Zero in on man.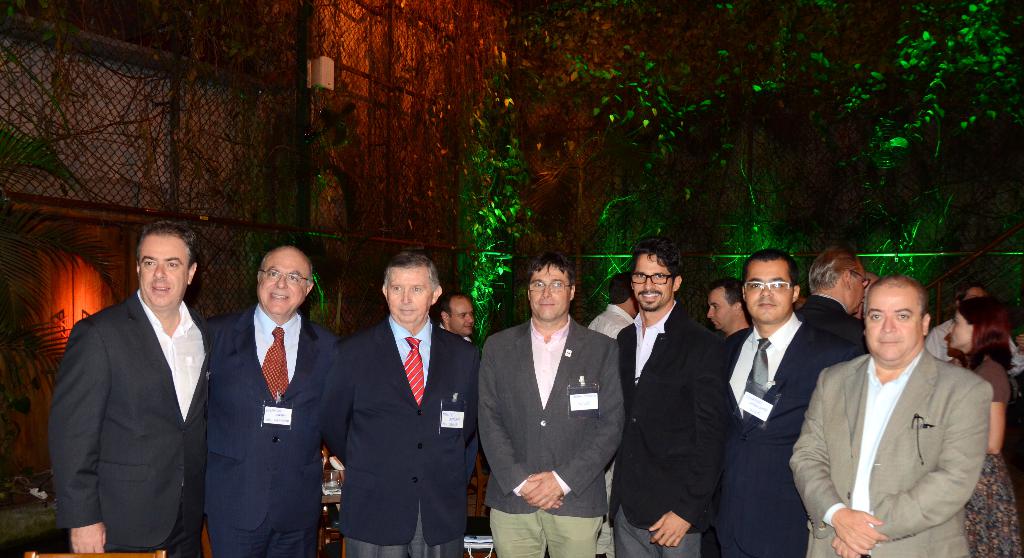
Zeroed in: <box>796,245,865,347</box>.
